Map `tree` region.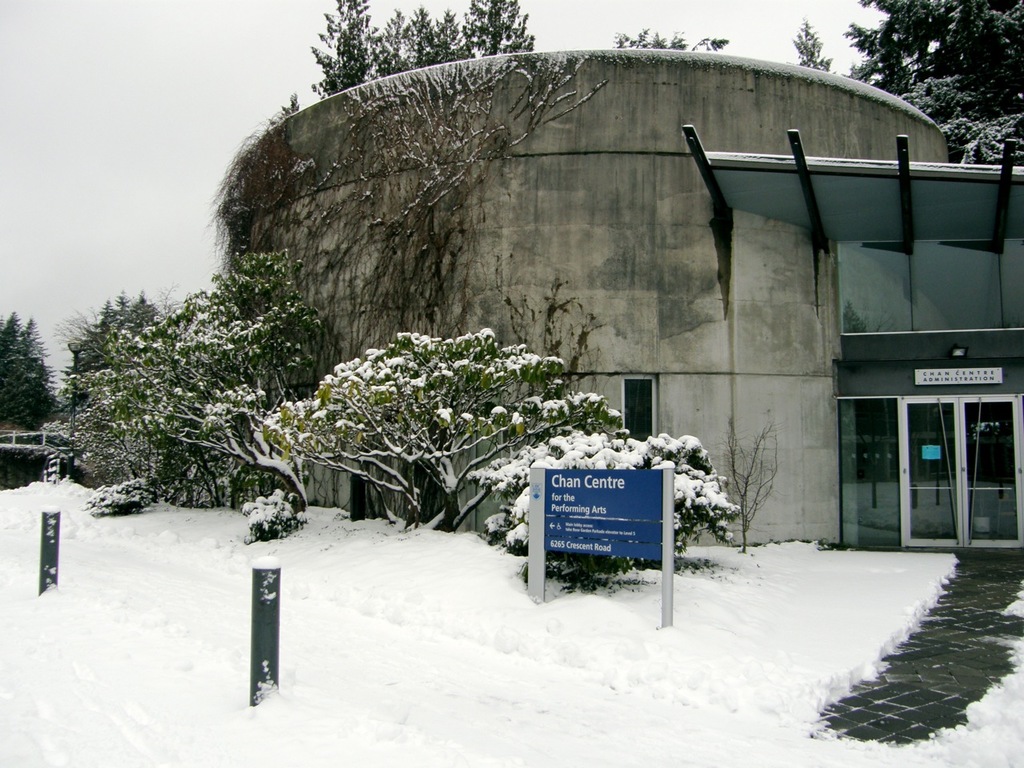
Mapped to 611,22,725,51.
